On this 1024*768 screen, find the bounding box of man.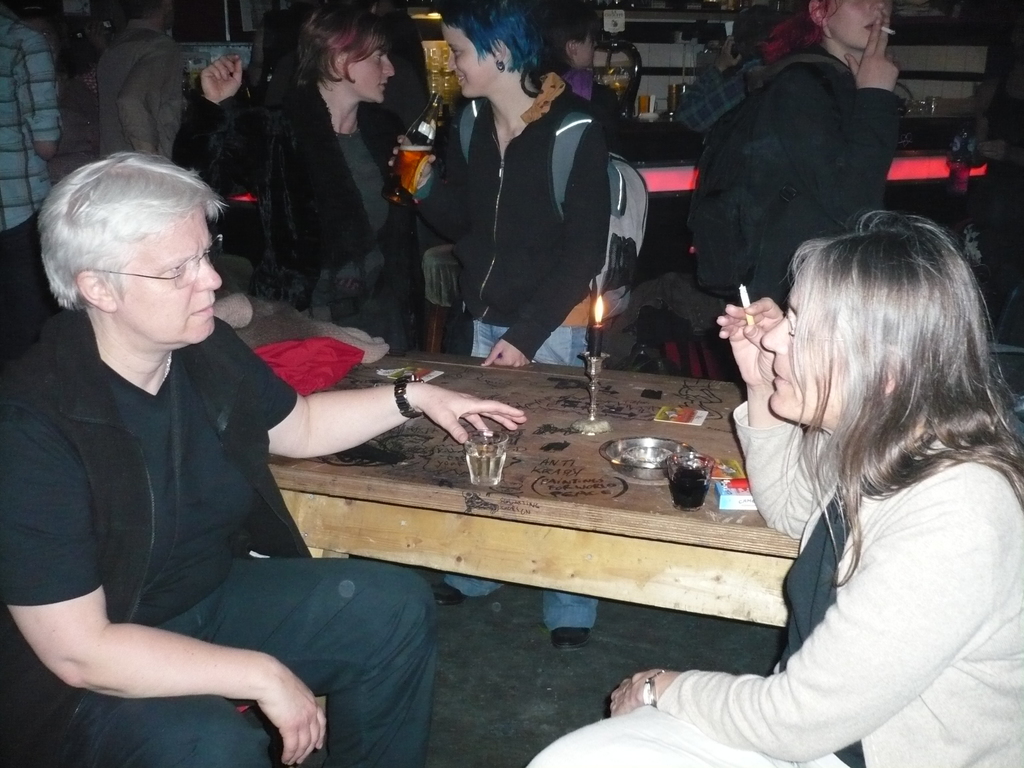
Bounding box: (0, 0, 68, 363).
